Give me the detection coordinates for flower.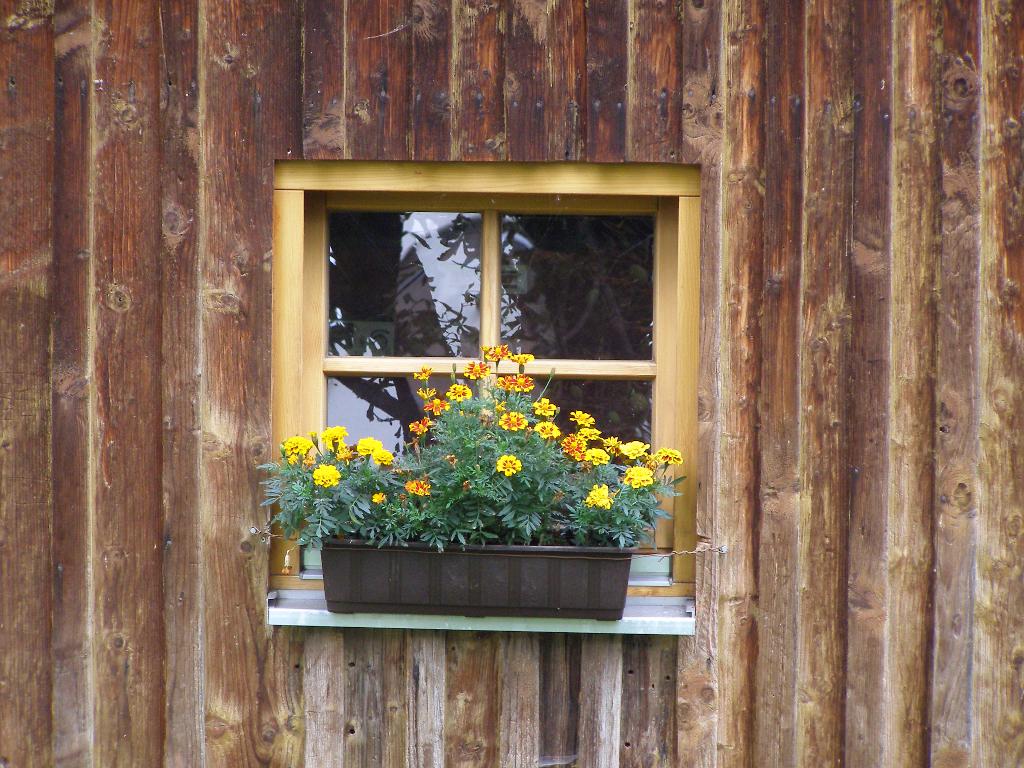
<bbox>497, 410, 525, 433</bbox>.
